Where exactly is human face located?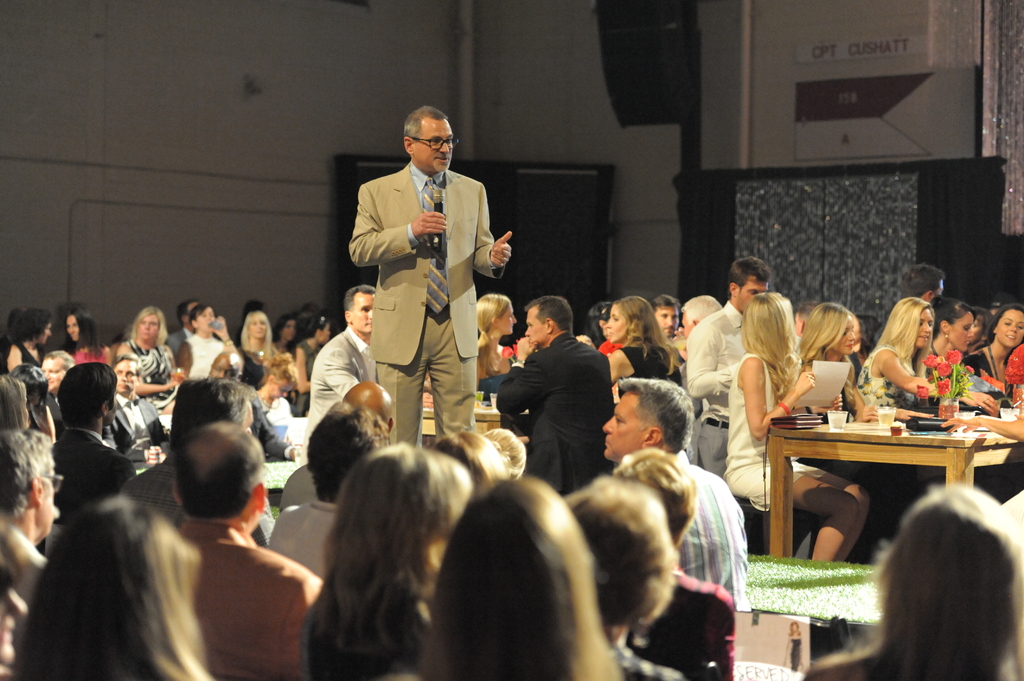
Its bounding box is [271,366,292,400].
